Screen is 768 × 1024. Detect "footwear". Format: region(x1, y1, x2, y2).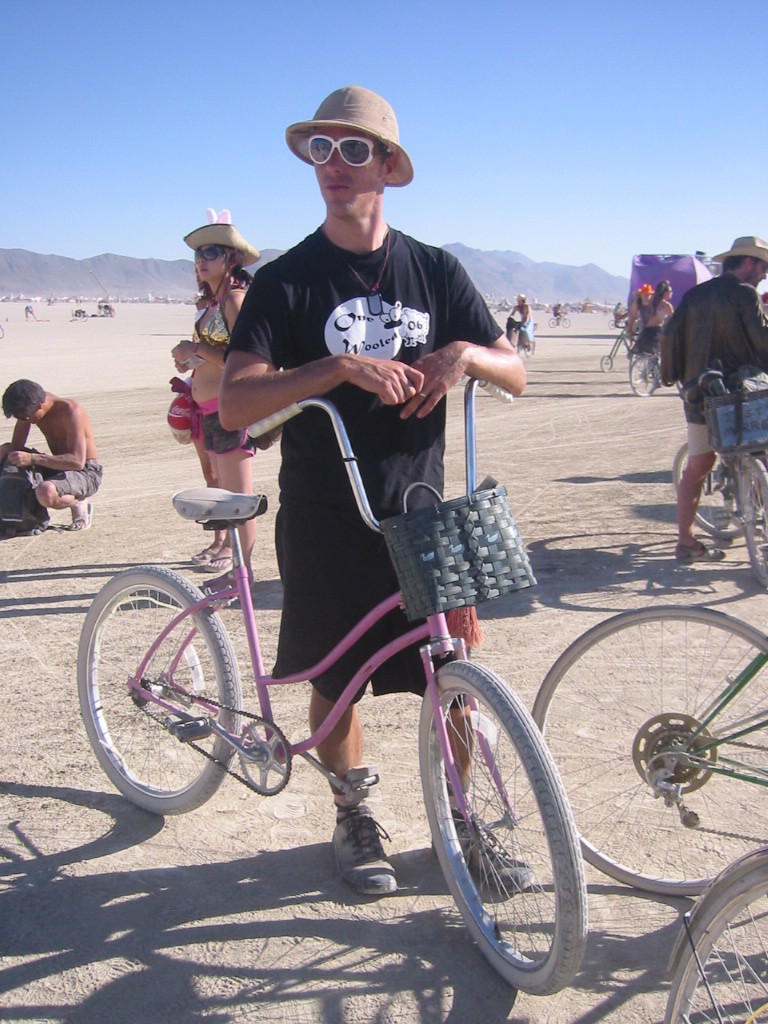
region(443, 804, 529, 887).
